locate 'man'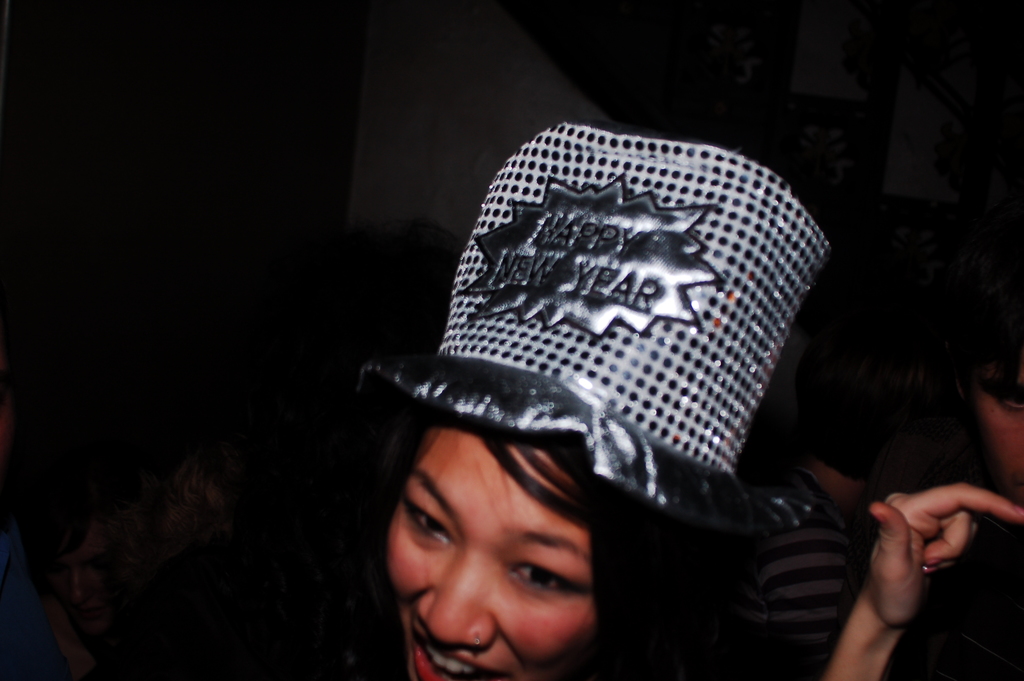
356/135/850/680
